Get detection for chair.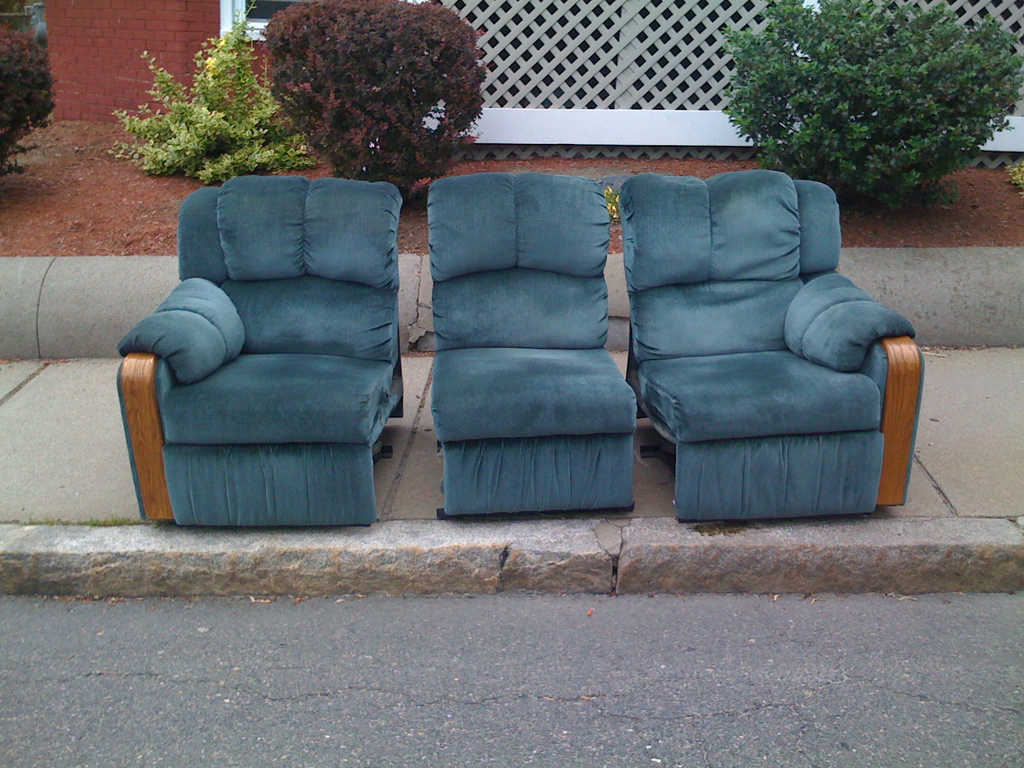
Detection: bbox=(426, 173, 636, 517).
